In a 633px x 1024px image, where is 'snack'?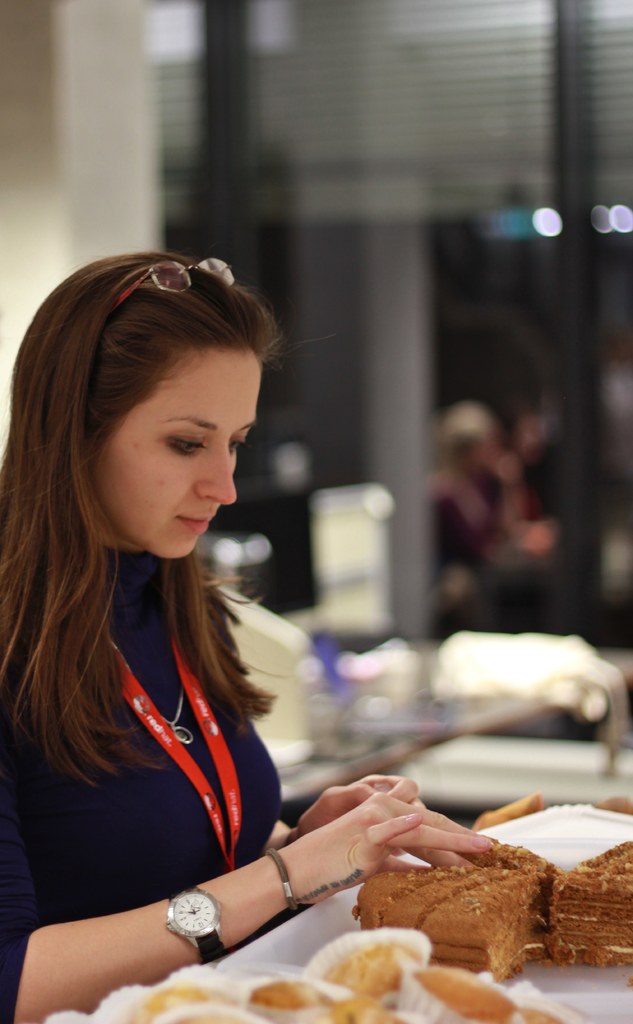
box(343, 837, 555, 982).
